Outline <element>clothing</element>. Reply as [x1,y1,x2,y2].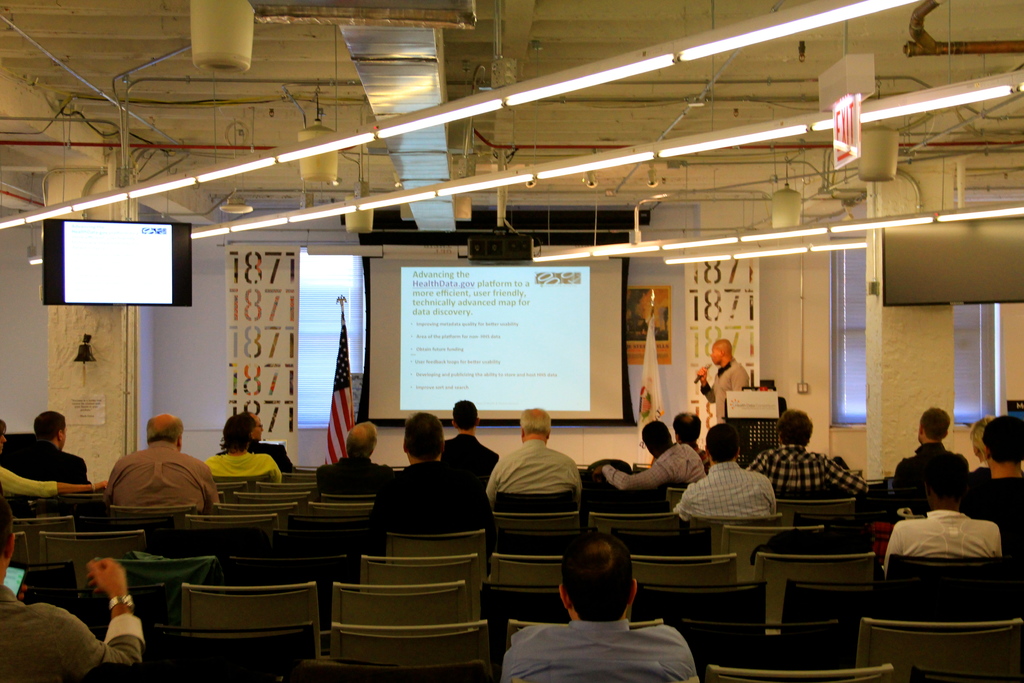
[369,457,501,554].
